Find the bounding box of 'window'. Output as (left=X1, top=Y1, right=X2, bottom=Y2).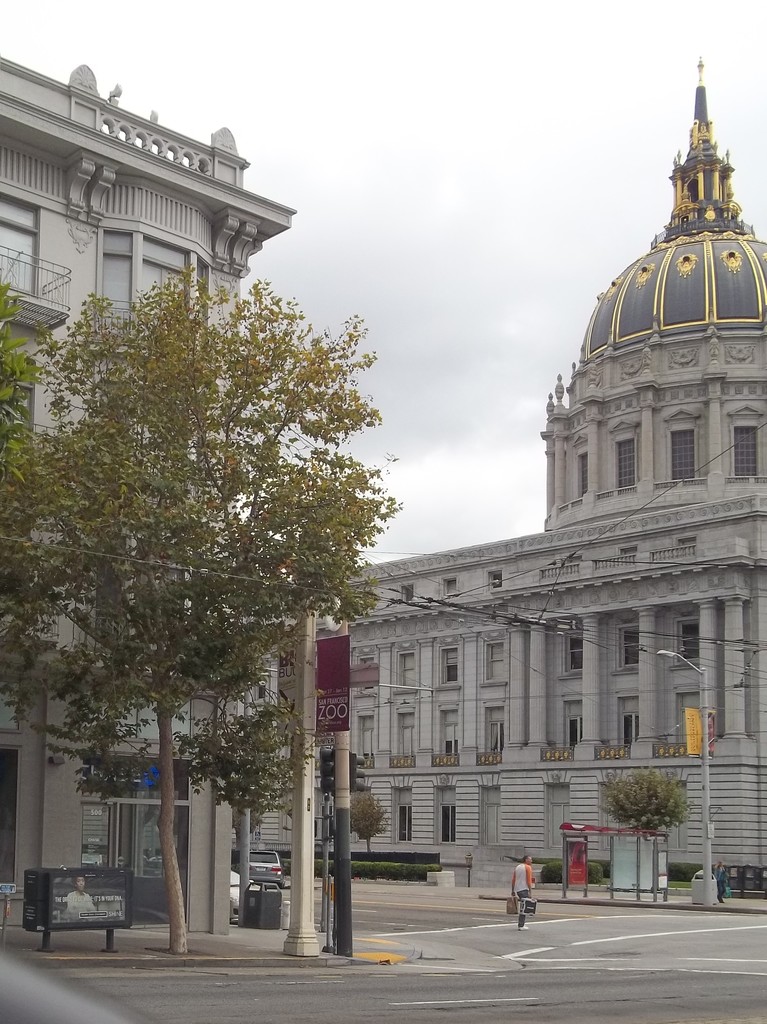
(left=395, top=655, right=414, bottom=691).
